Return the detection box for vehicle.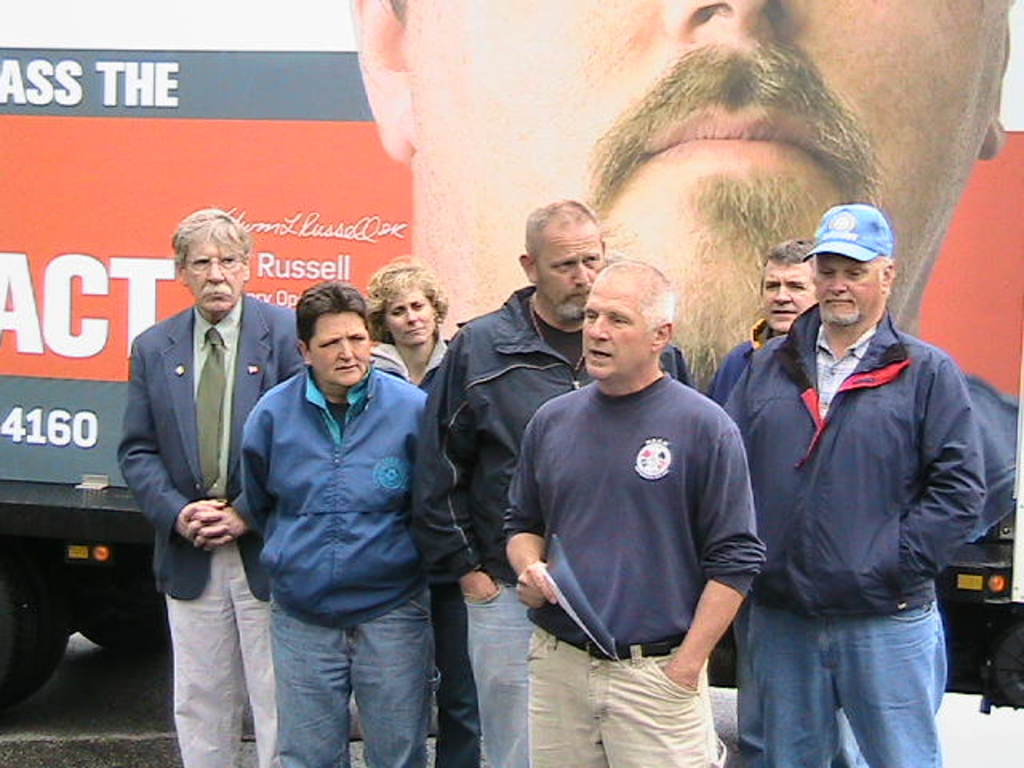
[x1=0, y1=0, x2=1022, y2=714].
